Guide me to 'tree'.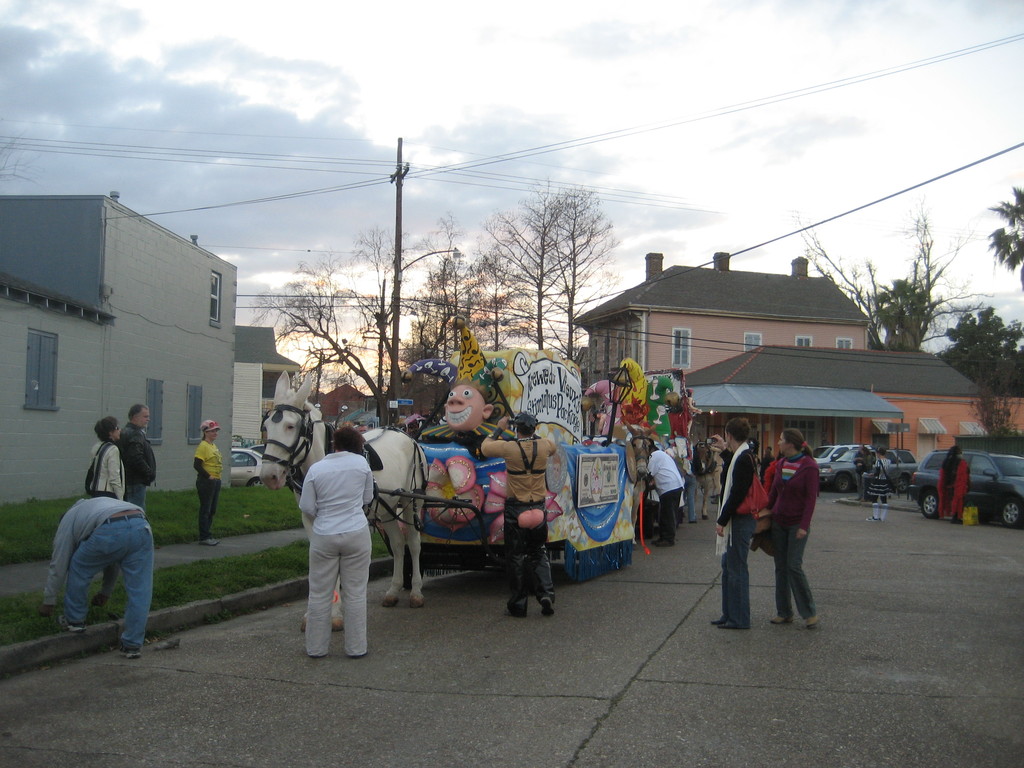
Guidance: (264, 214, 464, 419).
